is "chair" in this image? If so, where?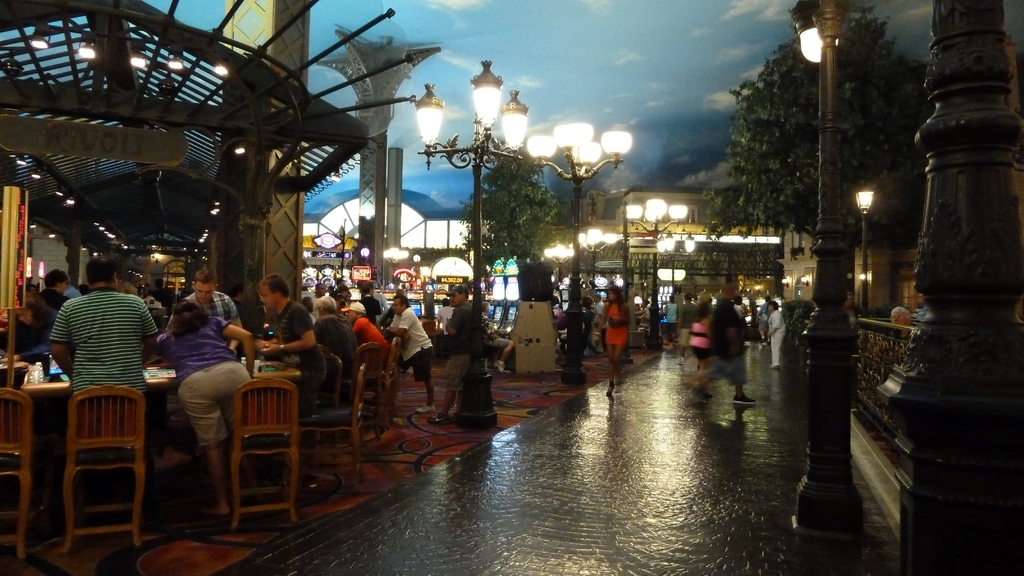
Yes, at {"x1": 213, "y1": 364, "x2": 300, "y2": 525}.
